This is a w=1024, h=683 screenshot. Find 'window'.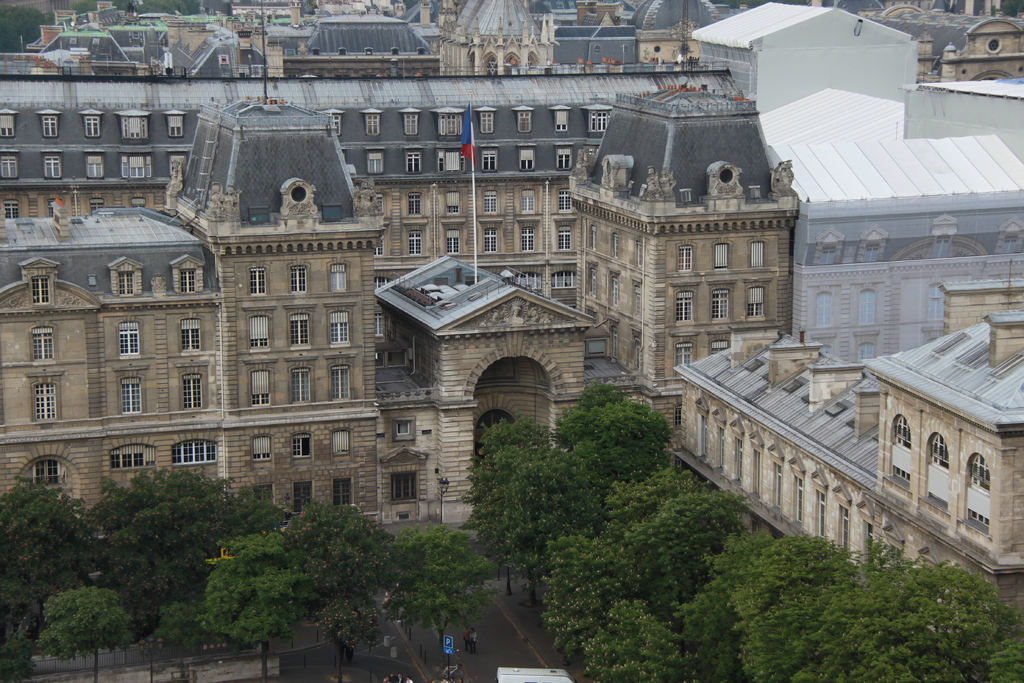
Bounding box: (left=182, top=373, right=203, bottom=409).
